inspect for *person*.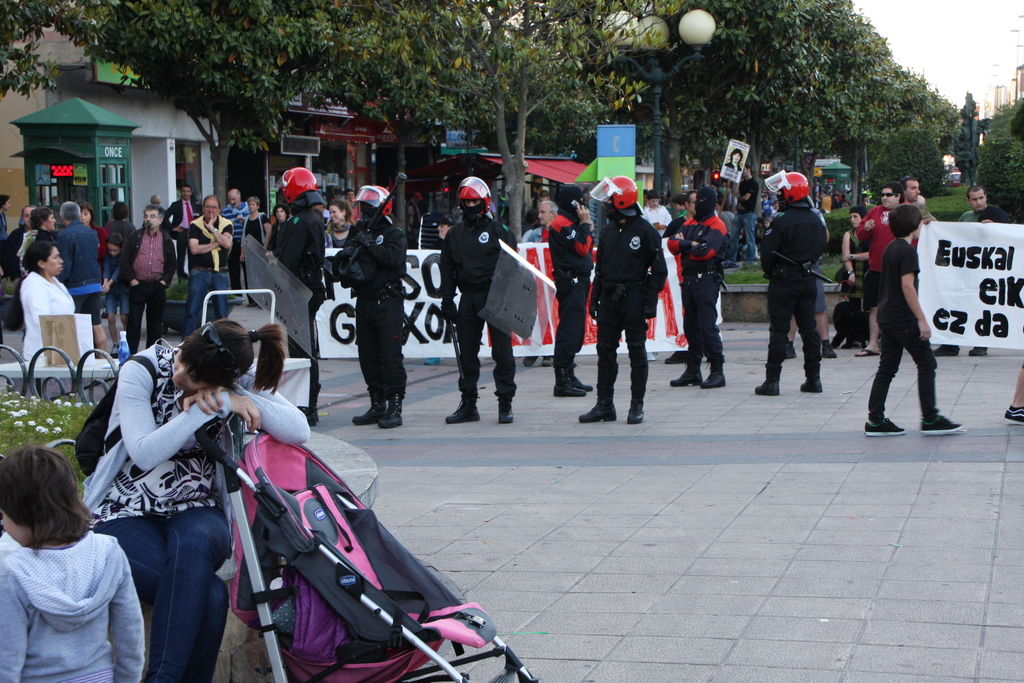
Inspection: {"x1": 670, "y1": 190, "x2": 725, "y2": 390}.
